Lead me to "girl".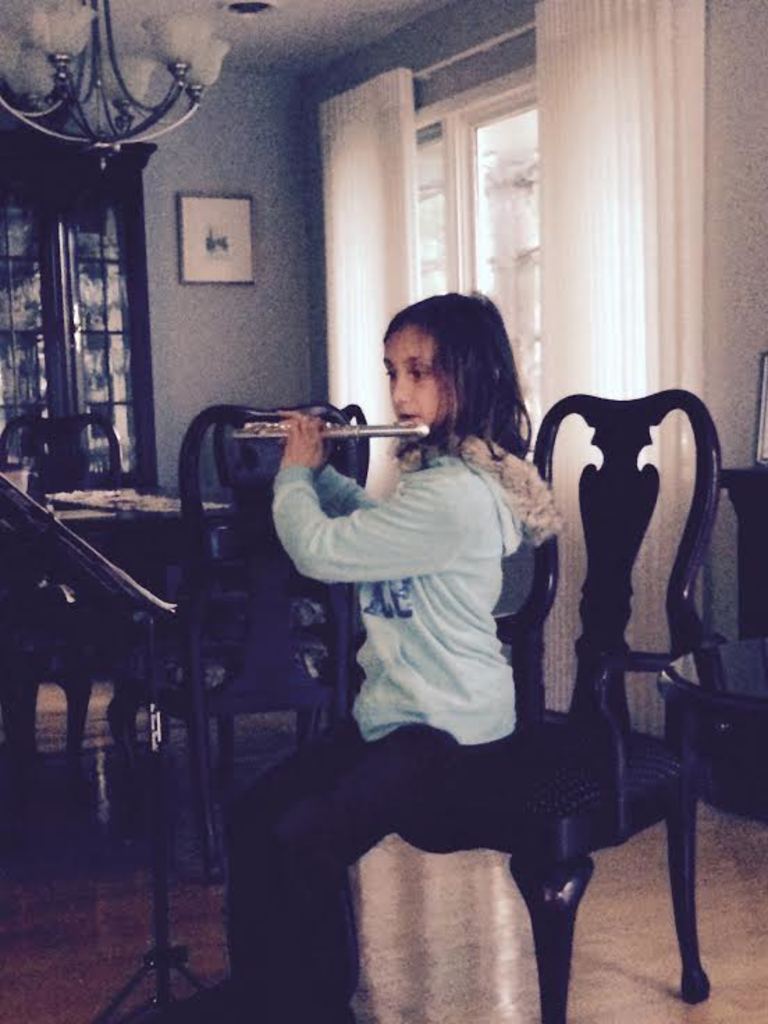
Lead to select_region(237, 289, 566, 1021).
